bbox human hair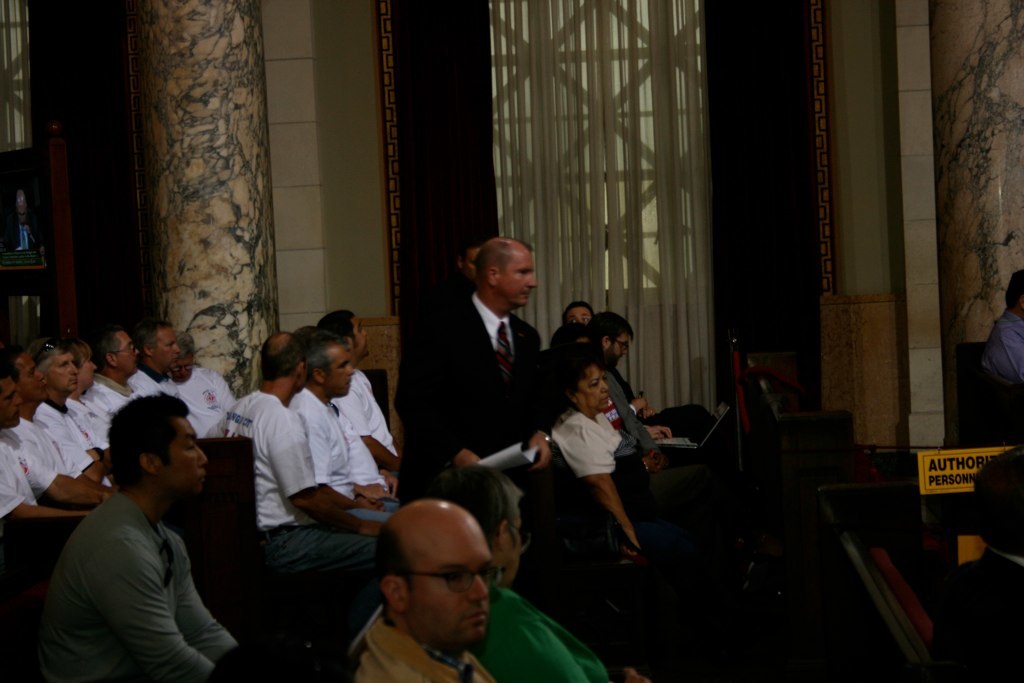
(x1=0, y1=355, x2=18, y2=384)
